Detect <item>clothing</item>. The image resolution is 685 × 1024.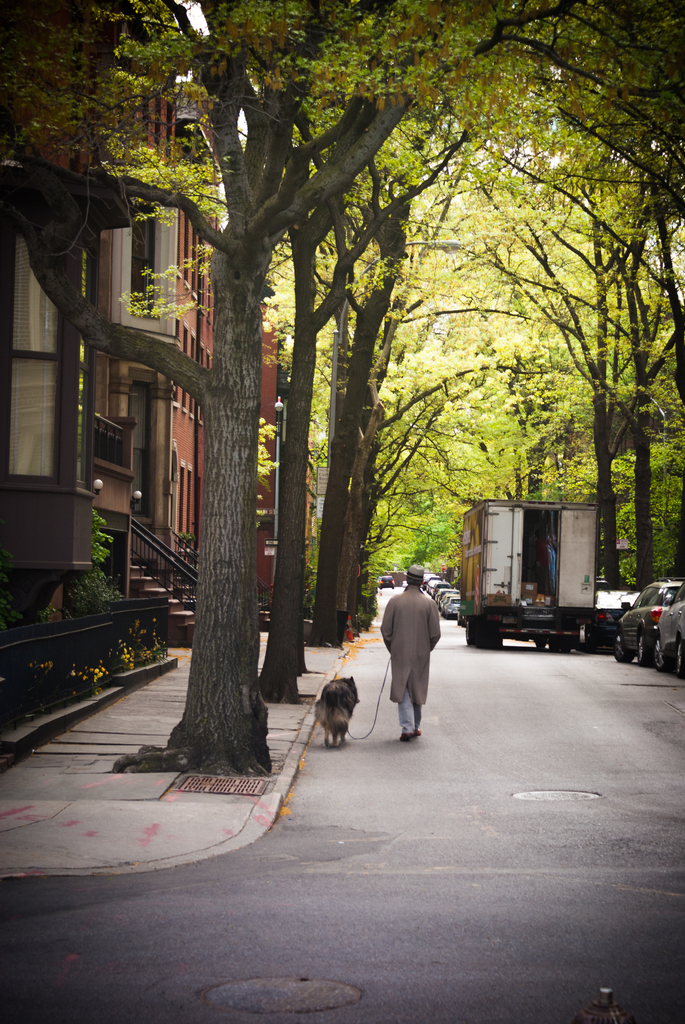
BBox(372, 567, 437, 730).
